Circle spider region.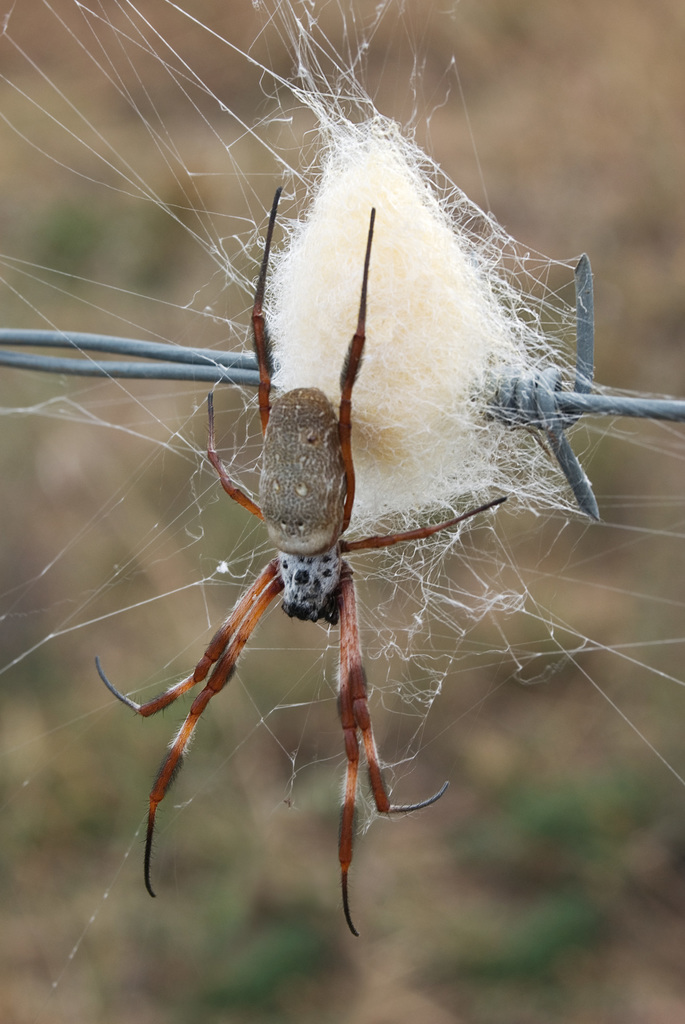
Region: pyautogui.locateOnScreen(92, 178, 513, 939).
